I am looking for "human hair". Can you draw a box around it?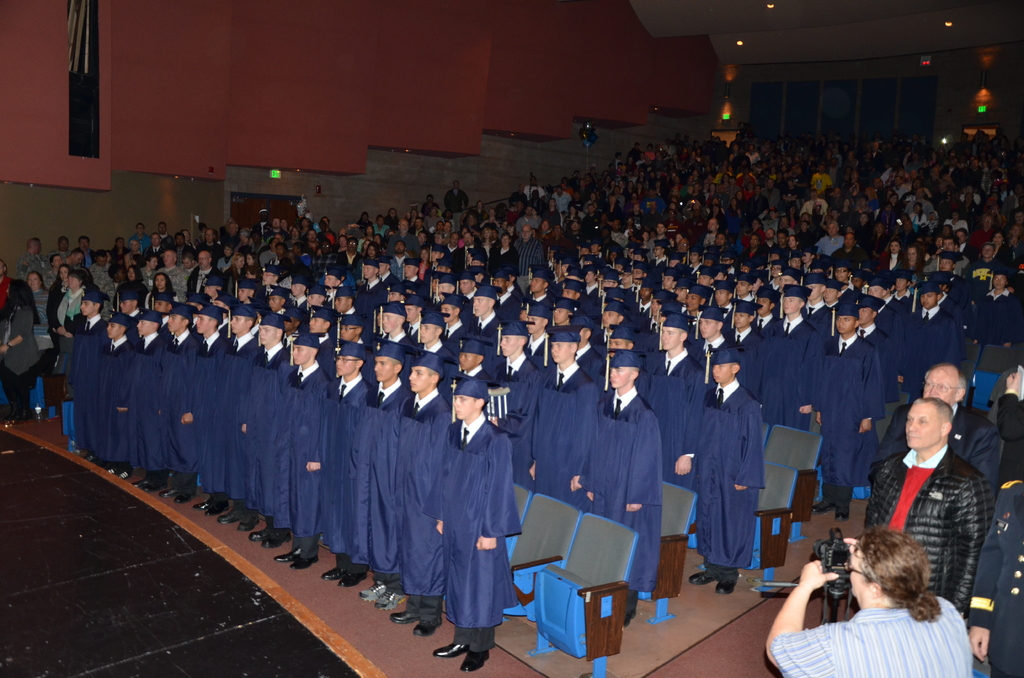
Sure, the bounding box is {"x1": 845, "y1": 545, "x2": 941, "y2": 640}.
